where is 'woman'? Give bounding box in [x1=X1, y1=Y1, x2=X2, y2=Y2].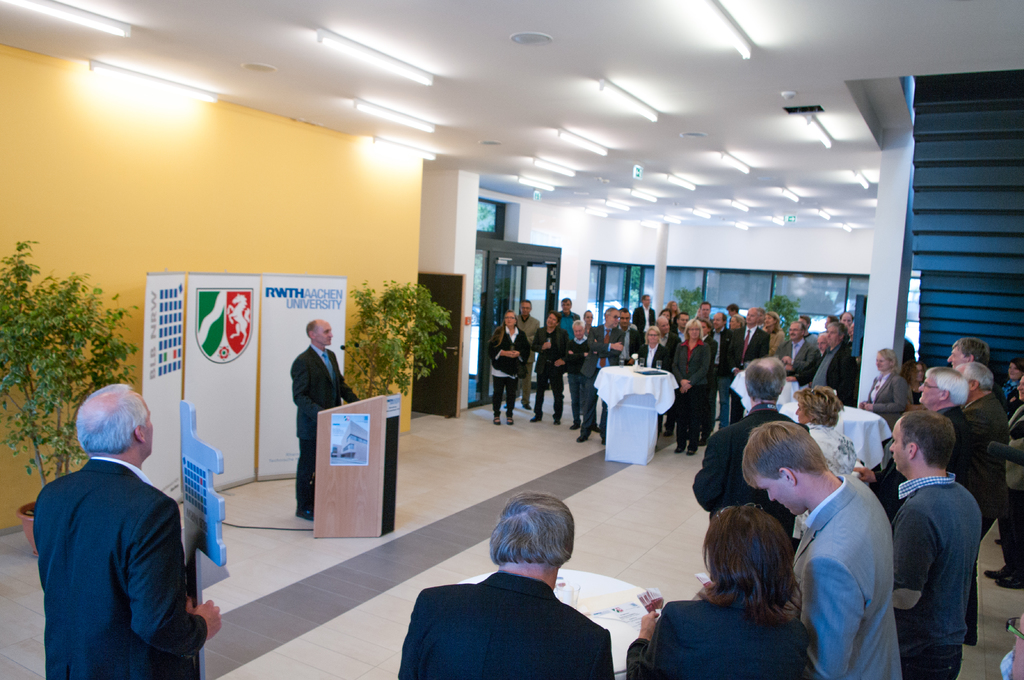
[x1=675, y1=494, x2=823, y2=679].
